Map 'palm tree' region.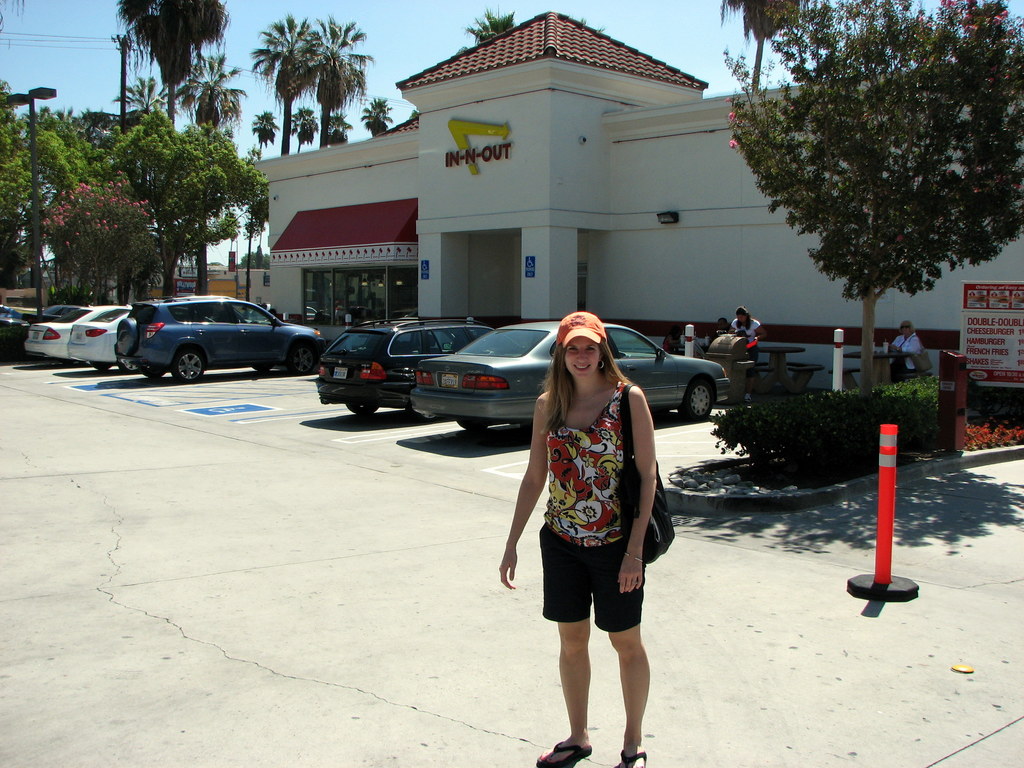
Mapped to select_region(106, 81, 171, 163).
